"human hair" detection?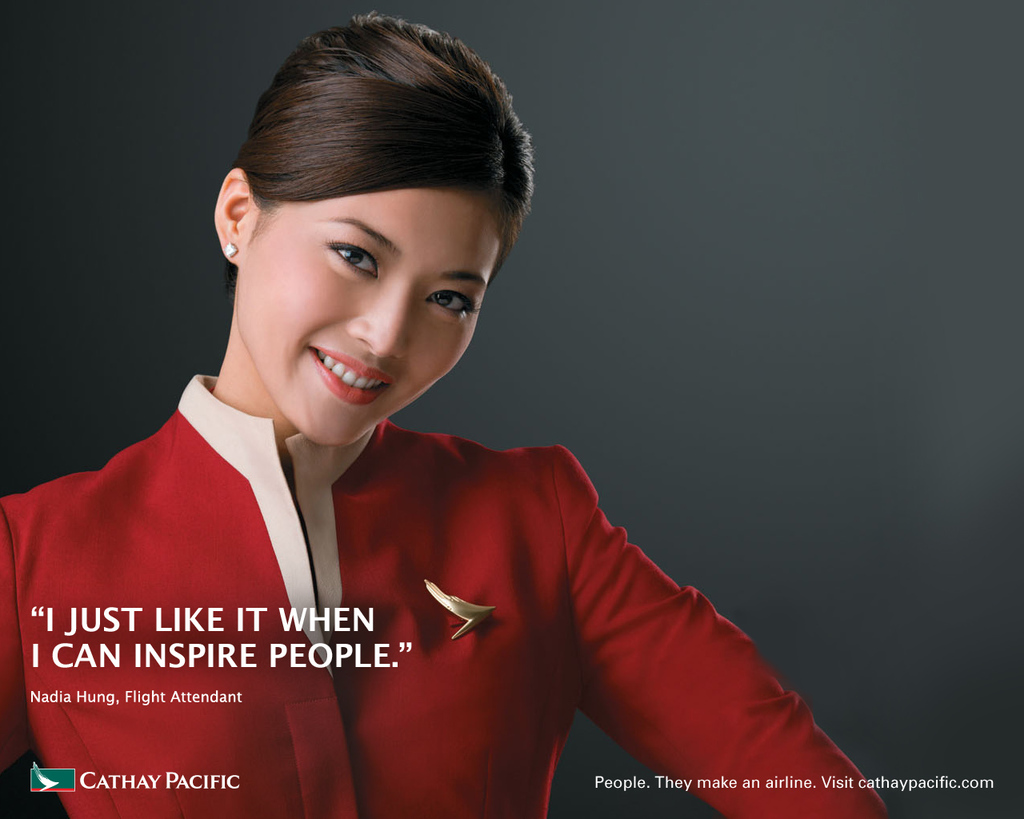
[left=205, top=19, right=526, bottom=314]
